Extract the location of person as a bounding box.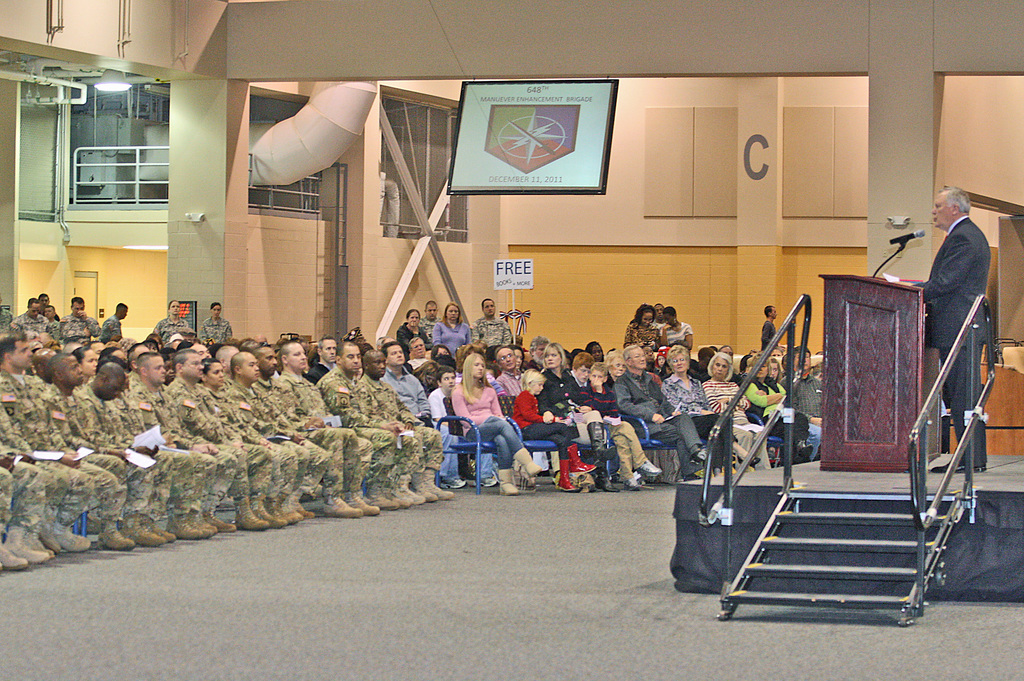
45/307/60/334.
